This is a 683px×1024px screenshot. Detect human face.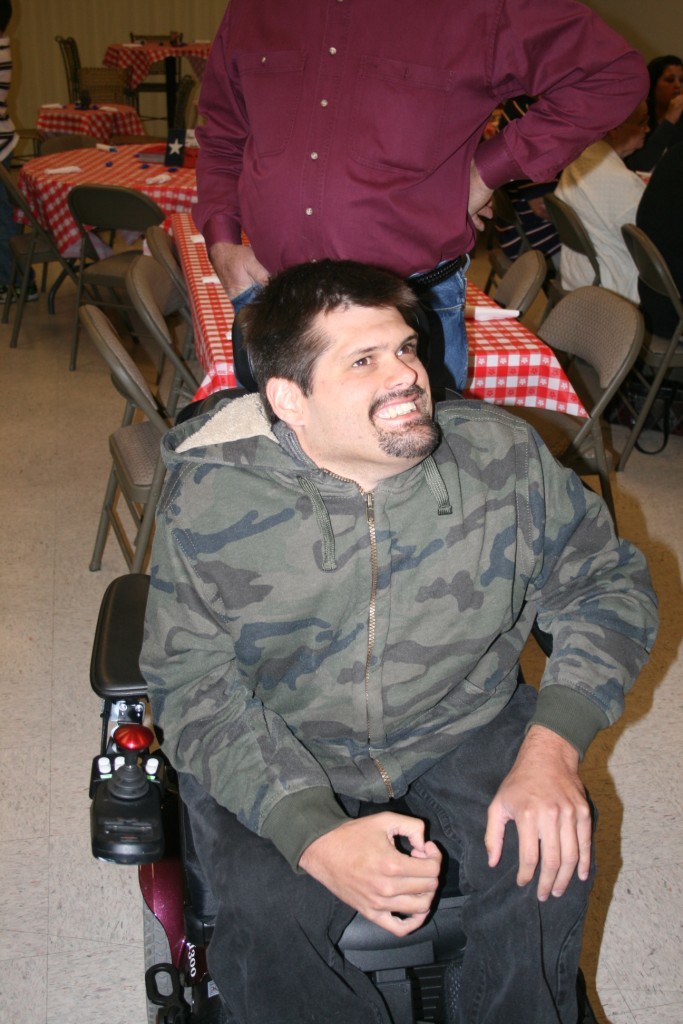
[left=311, top=306, right=426, bottom=452].
